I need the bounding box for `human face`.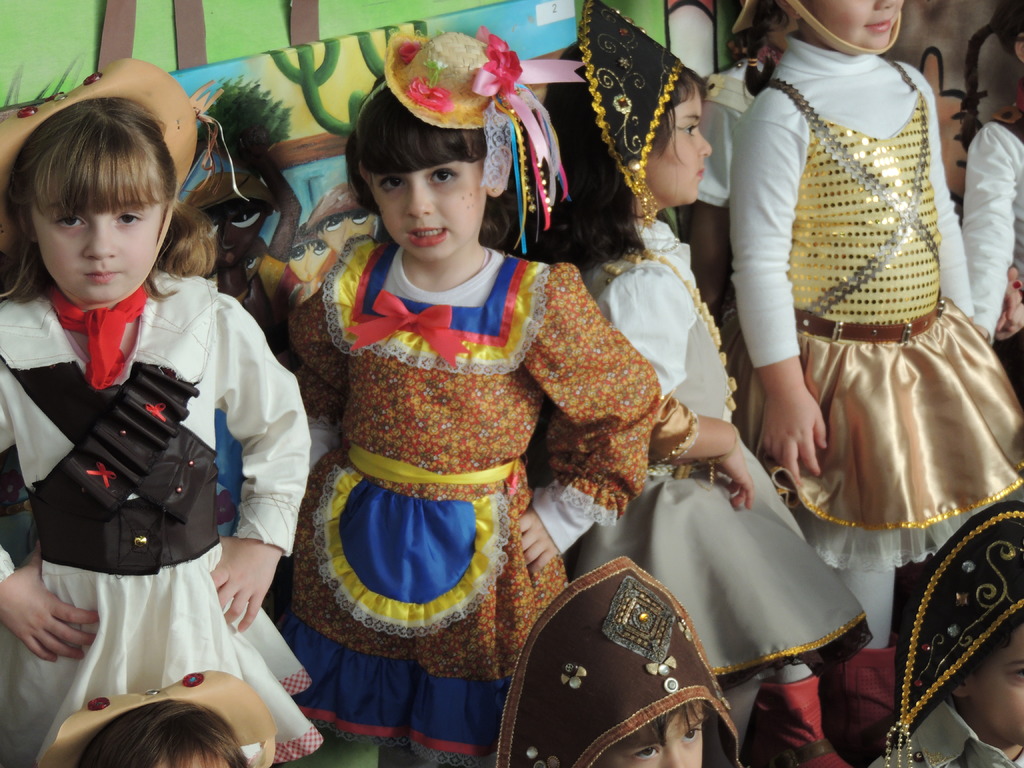
Here it is: 372/168/486/260.
